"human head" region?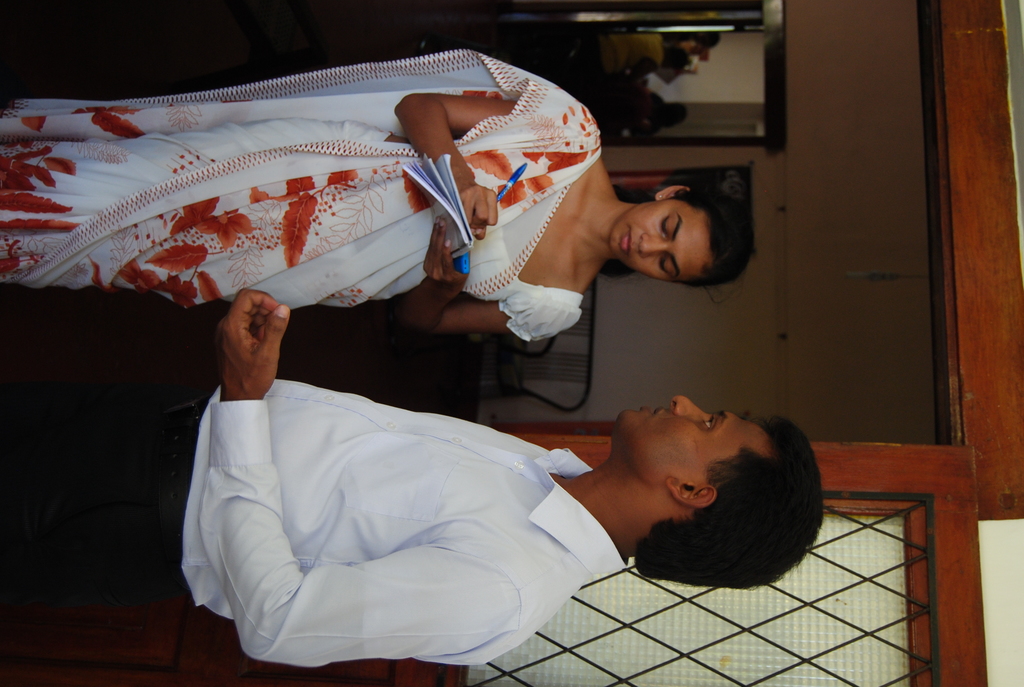
box=[578, 391, 817, 583]
